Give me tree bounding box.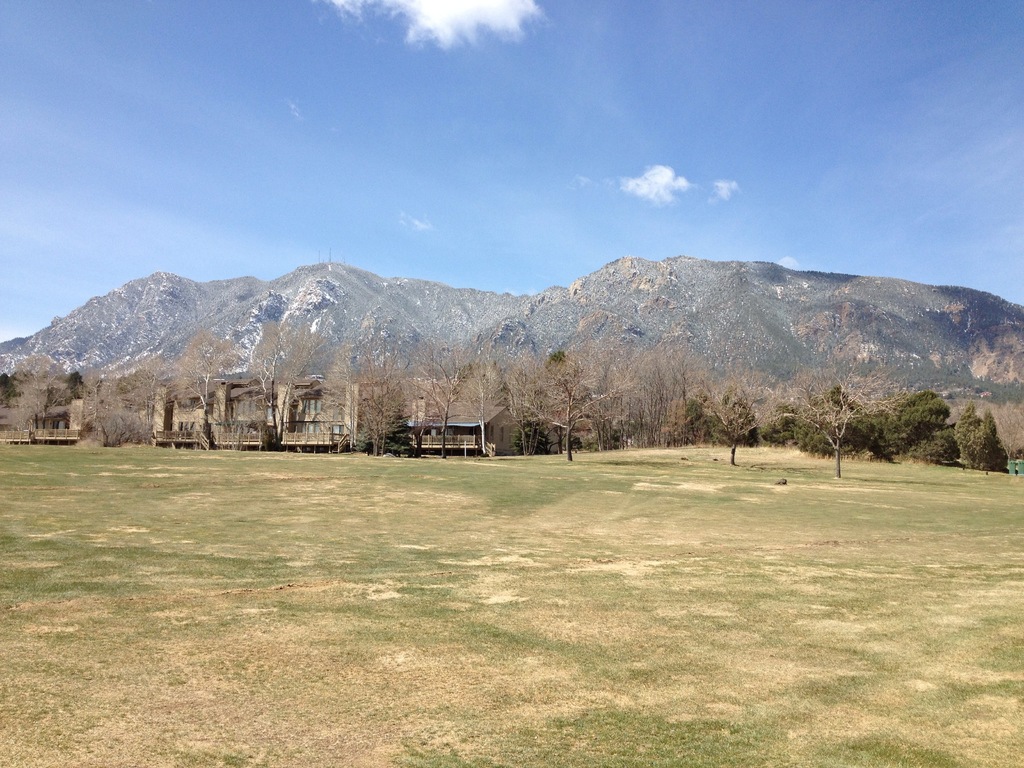
box=[393, 336, 479, 456].
